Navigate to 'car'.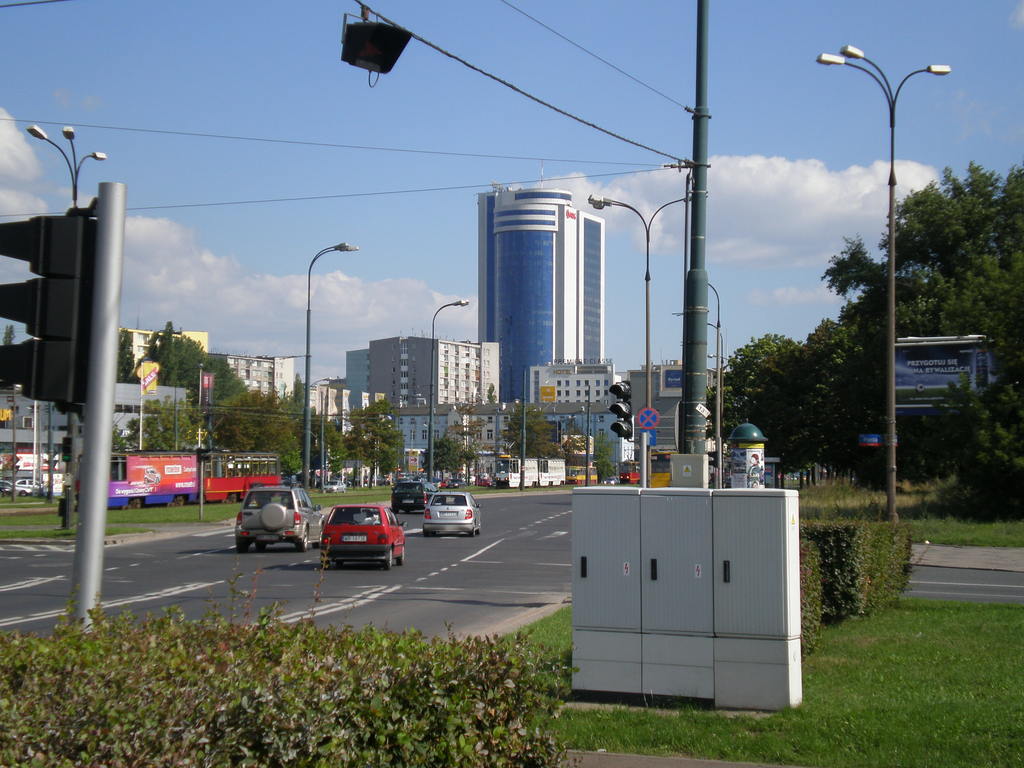
Navigation target: l=391, t=479, r=440, b=513.
